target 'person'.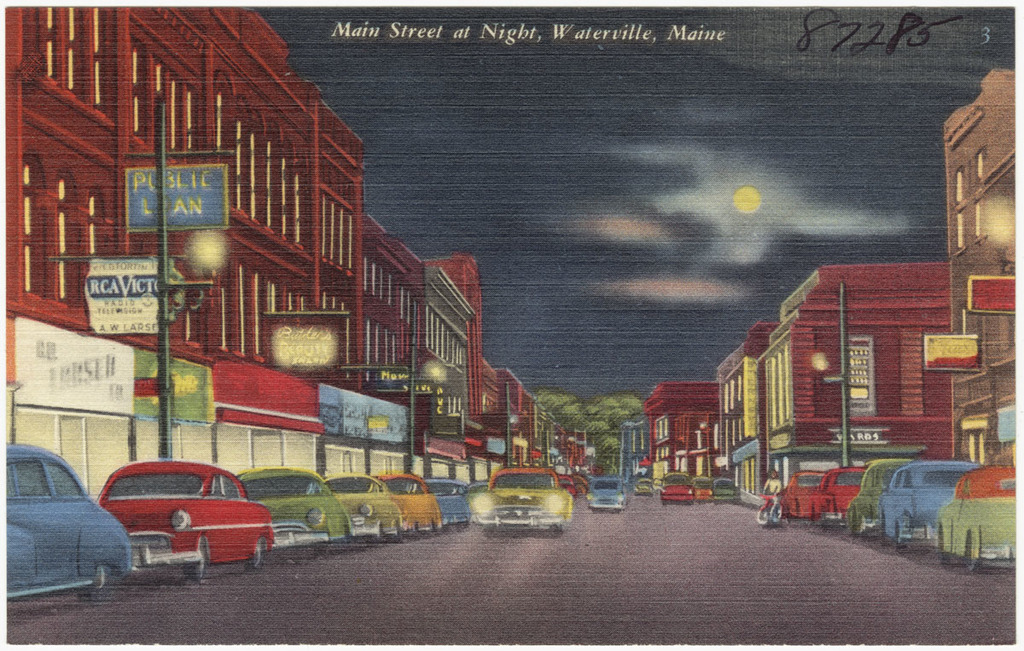
Target region: (x1=762, y1=463, x2=787, y2=521).
